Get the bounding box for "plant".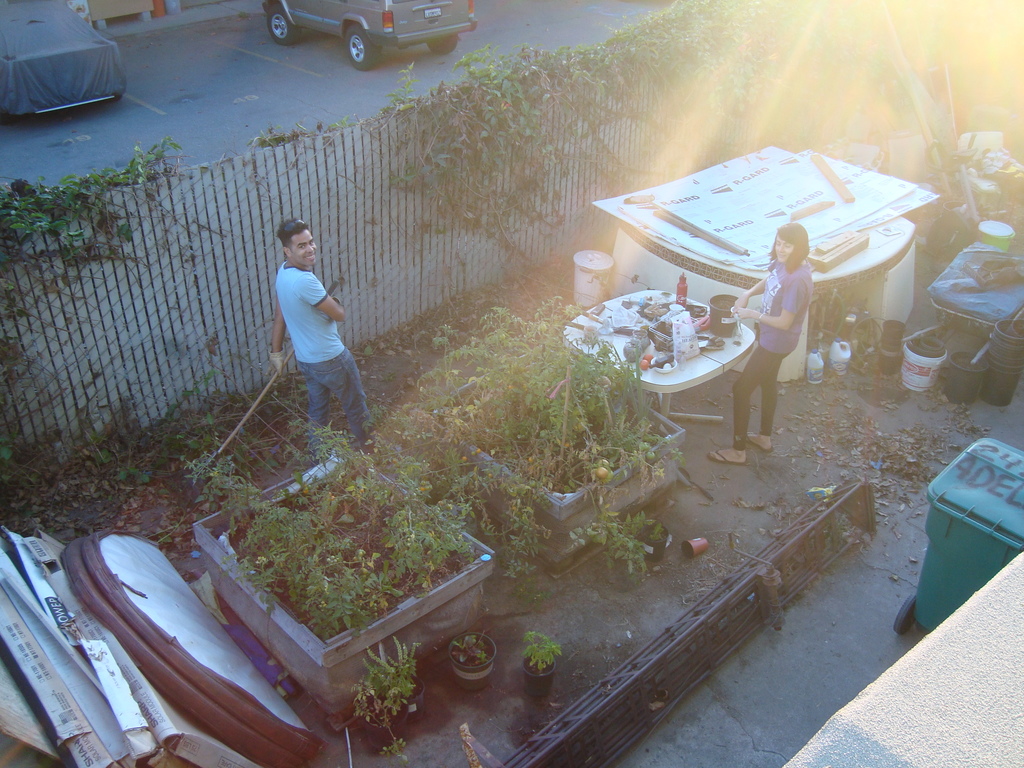
BBox(178, 394, 476, 637).
